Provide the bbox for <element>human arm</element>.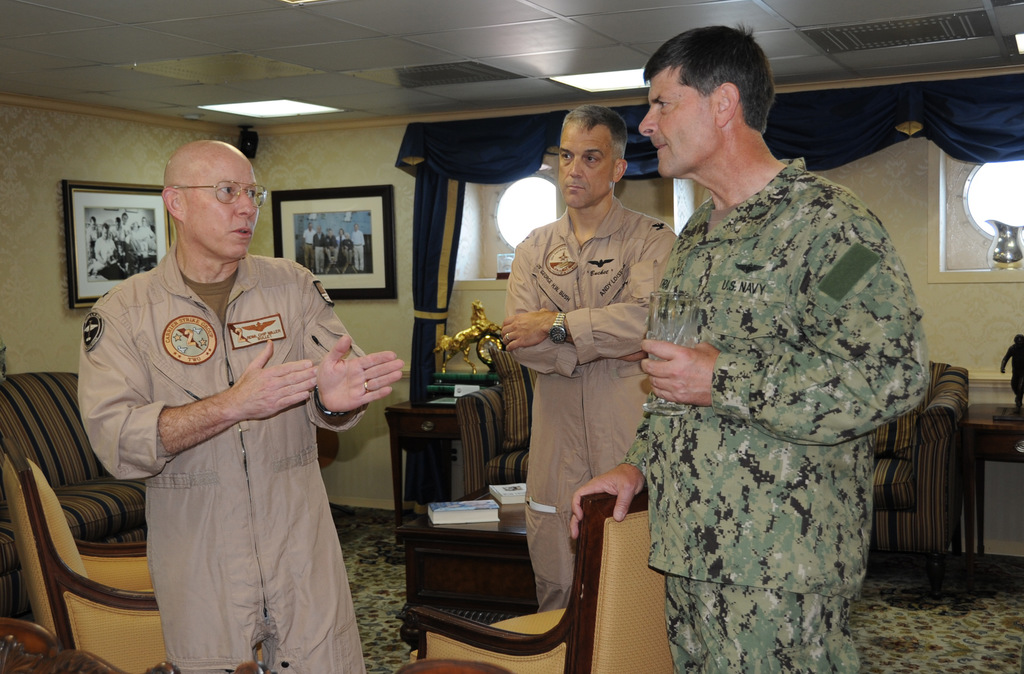
635, 200, 938, 447.
